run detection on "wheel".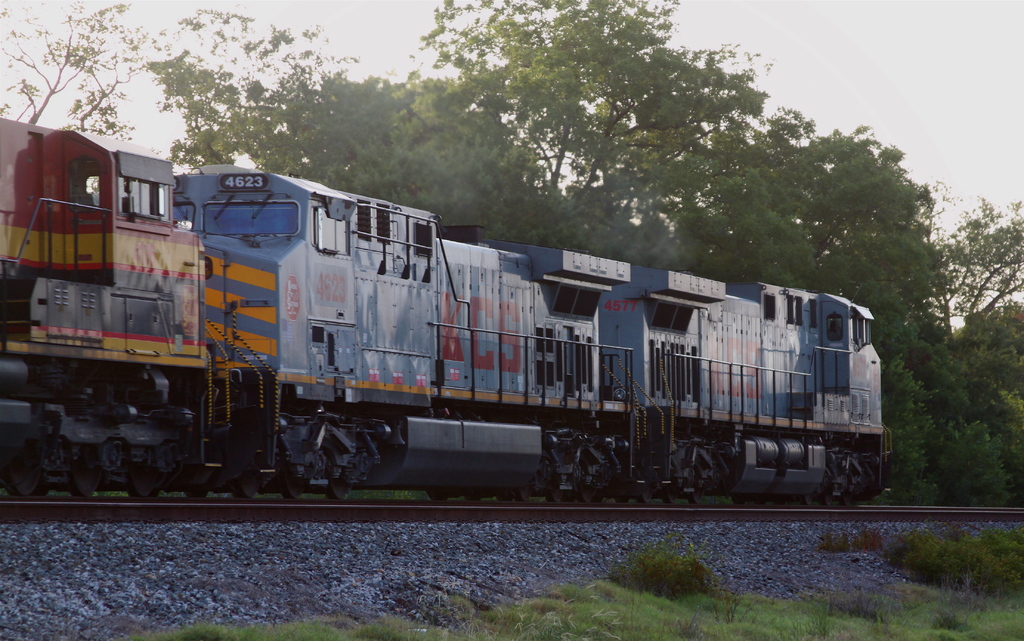
Result: <box>67,453,100,496</box>.
